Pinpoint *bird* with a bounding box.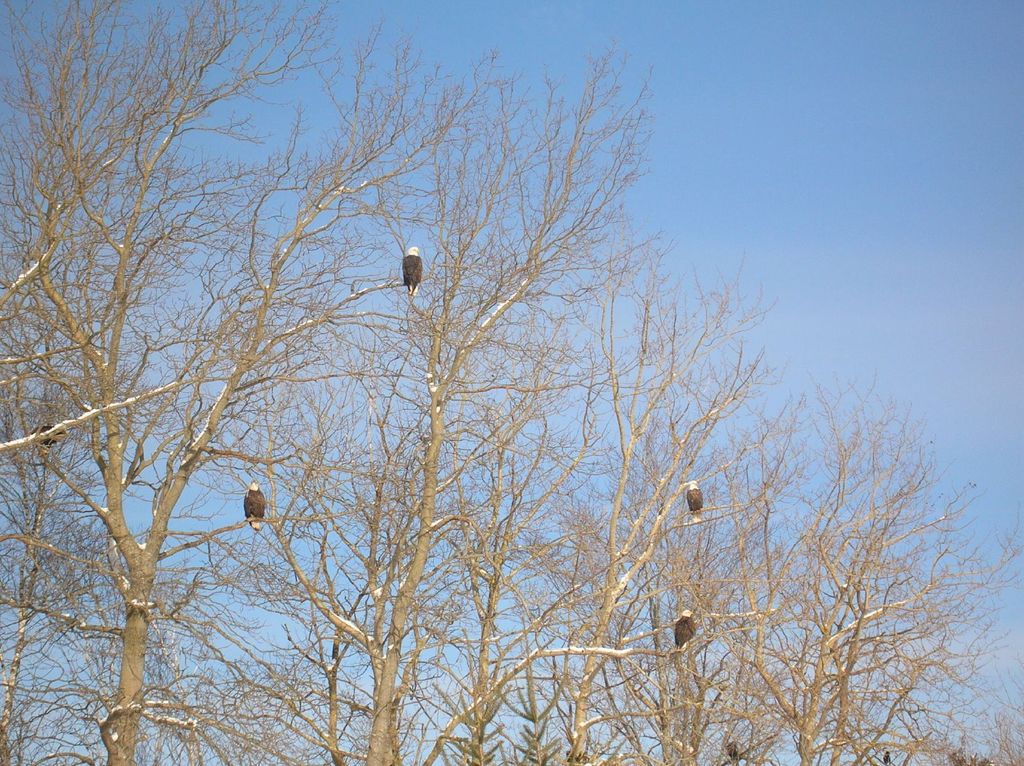
pyautogui.locateOnScreen(20, 425, 77, 451).
